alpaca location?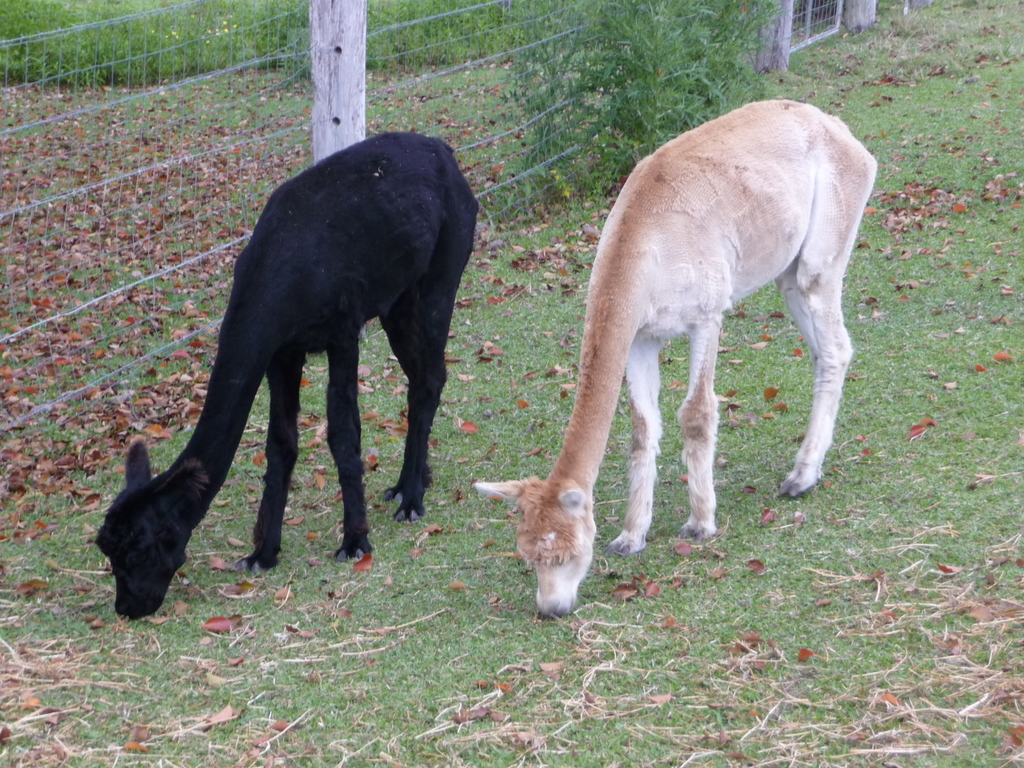
[left=91, top=129, right=481, bottom=624]
